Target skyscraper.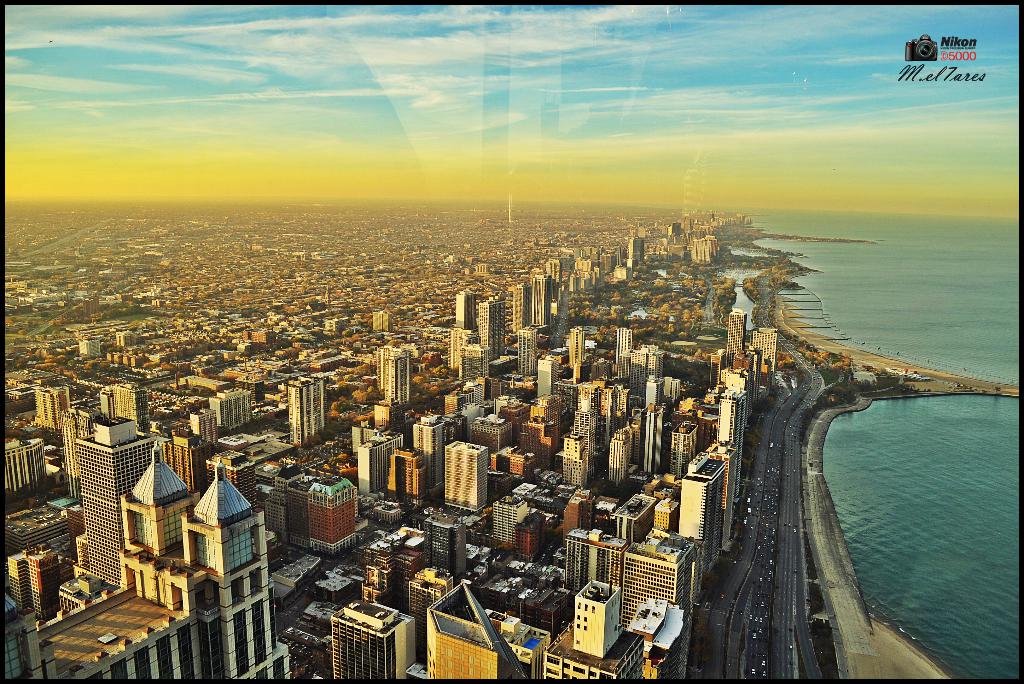
Target region: <box>425,581,494,677</box>.
